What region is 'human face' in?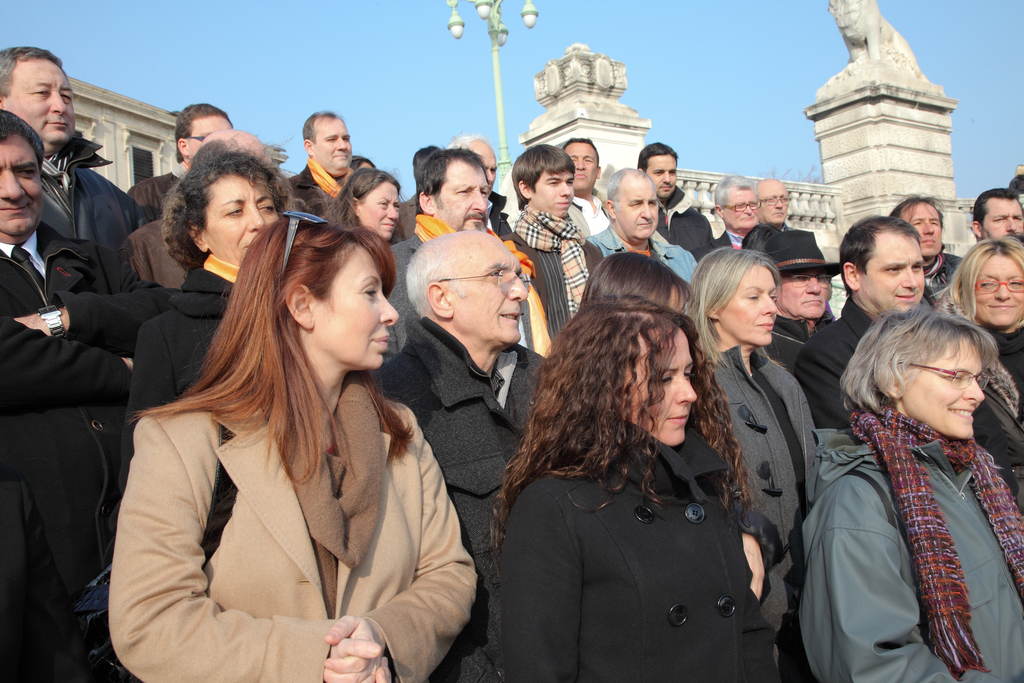
bbox=[613, 174, 659, 240].
